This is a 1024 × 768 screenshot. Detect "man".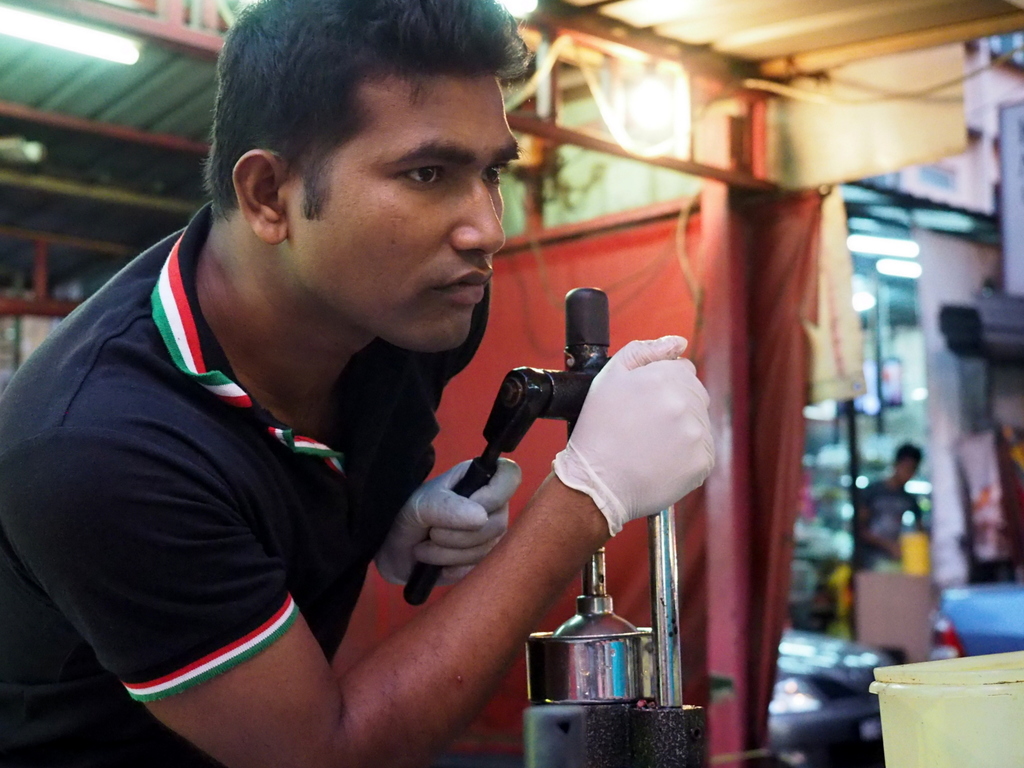
{"left": 33, "top": 14, "right": 703, "bottom": 760}.
